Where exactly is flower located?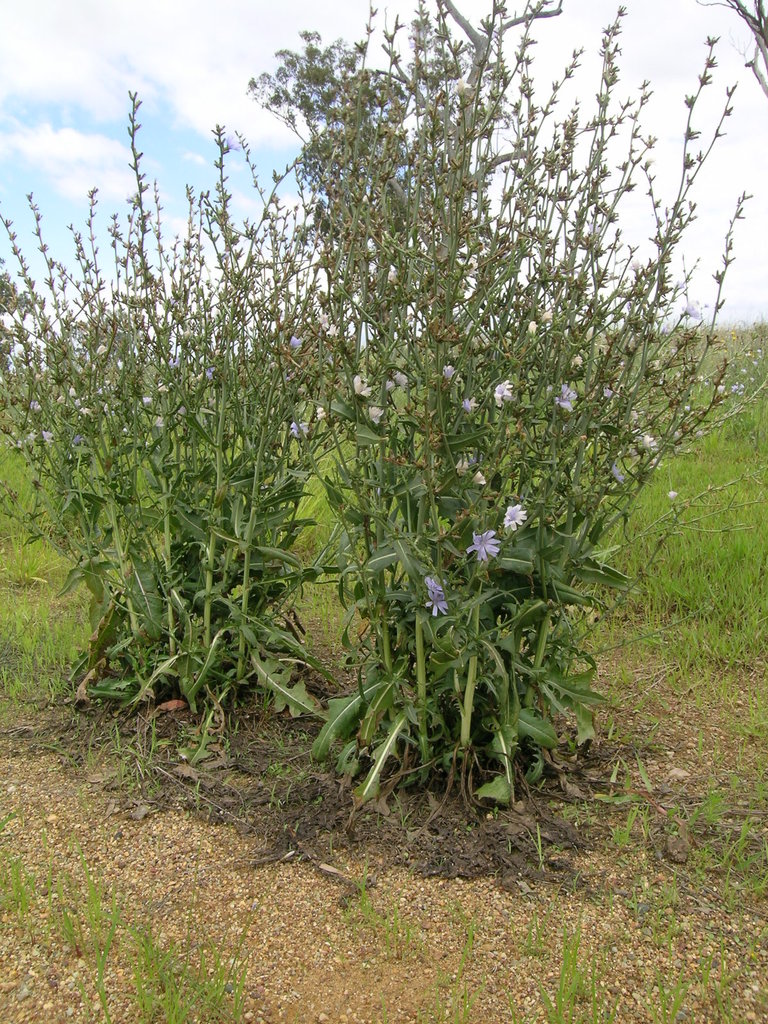
Its bounding box is crop(289, 333, 301, 351).
